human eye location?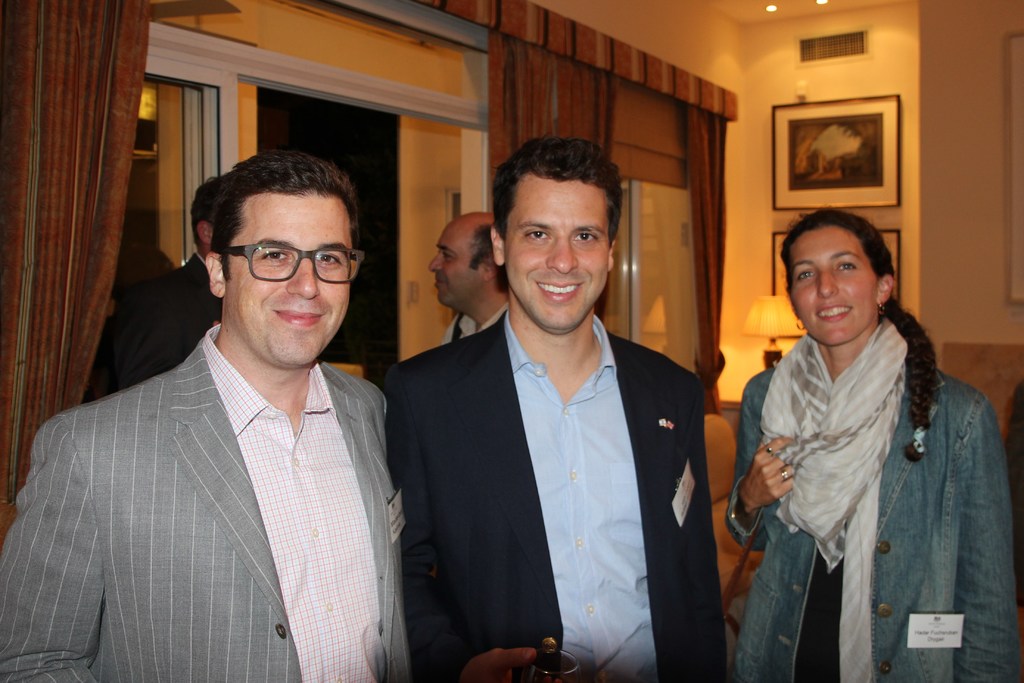
bbox=[315, 252, 341, 265]
